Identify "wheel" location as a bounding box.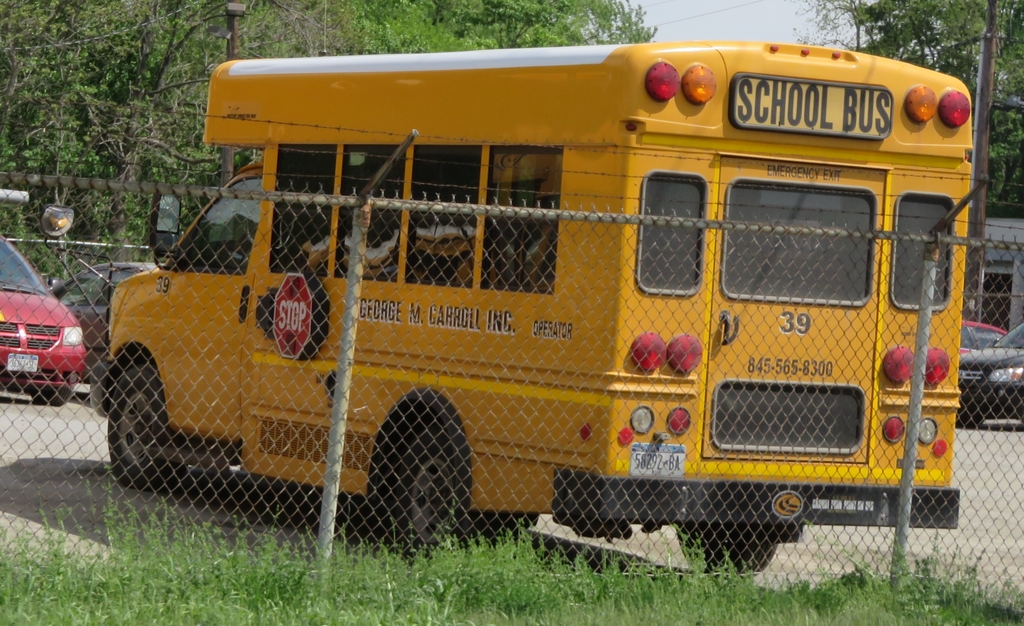
[379, 425, 542, 554].
